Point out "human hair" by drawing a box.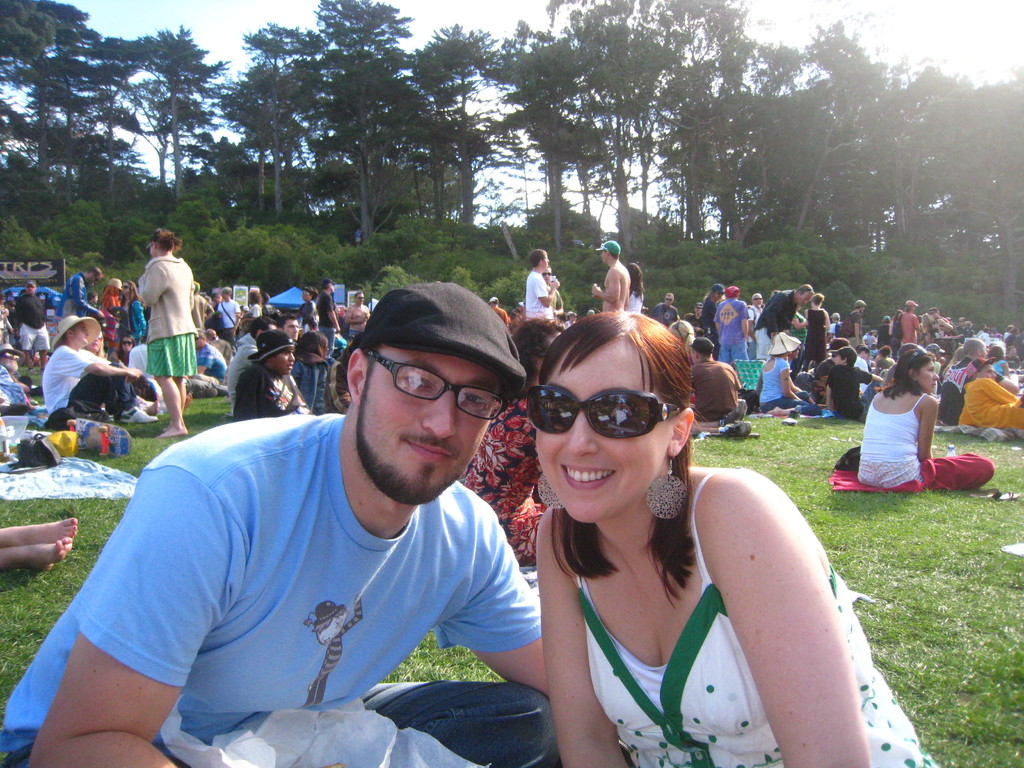
pyautogui.locateOnScreen(795, 284, 812, 294).
